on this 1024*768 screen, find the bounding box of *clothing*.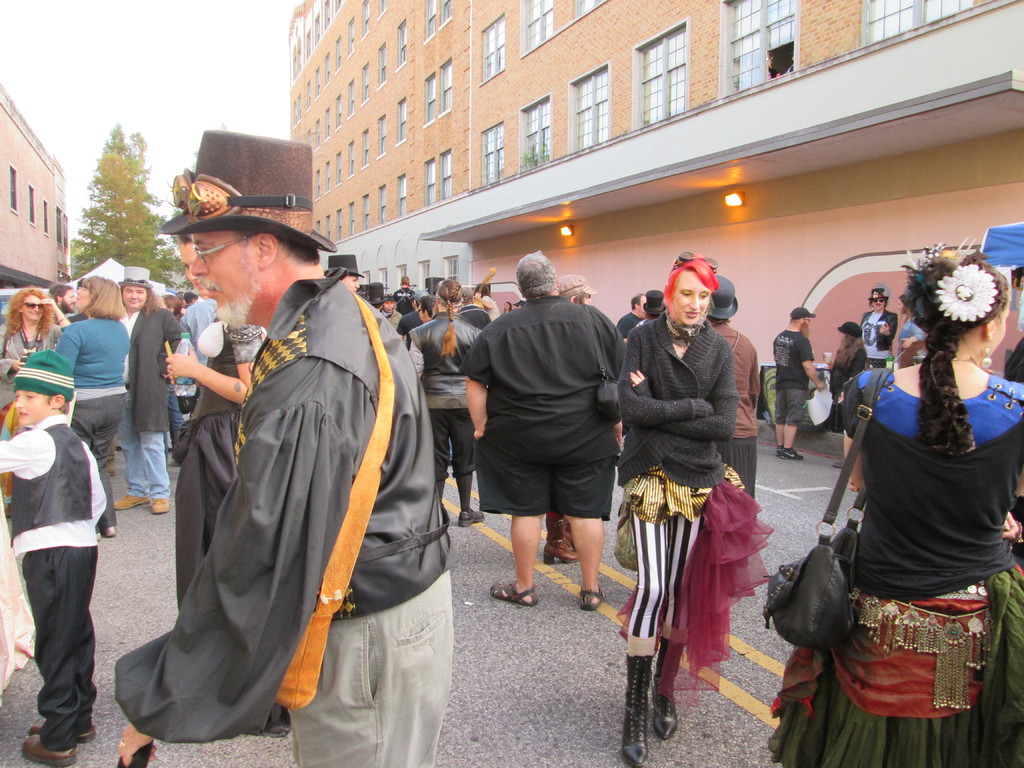
Bounding box: <bbox>113, 266, 454, 767</bbox>.
